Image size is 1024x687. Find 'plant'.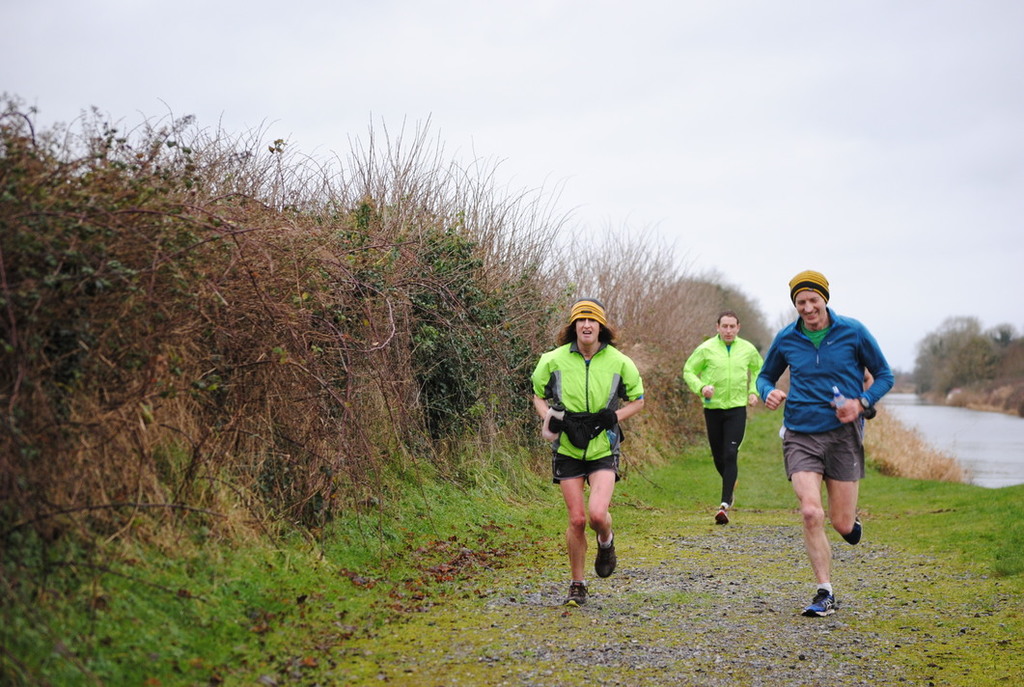
left=407, top=256, right=508, bottom=402.
